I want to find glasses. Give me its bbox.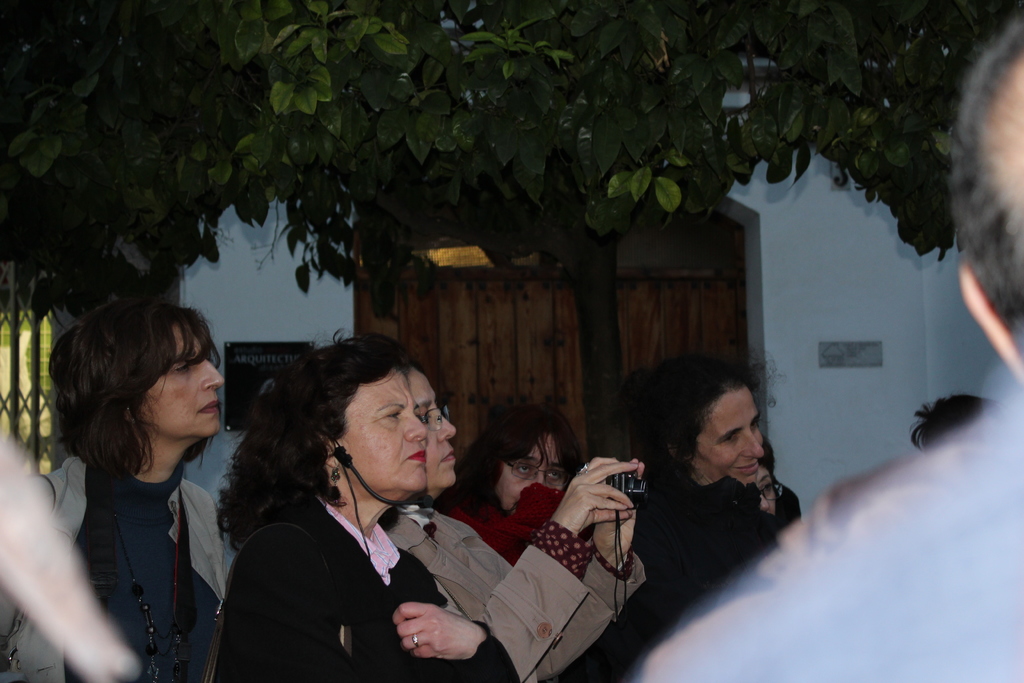
(x1=416, y1=398, x2=450, y2=434).
